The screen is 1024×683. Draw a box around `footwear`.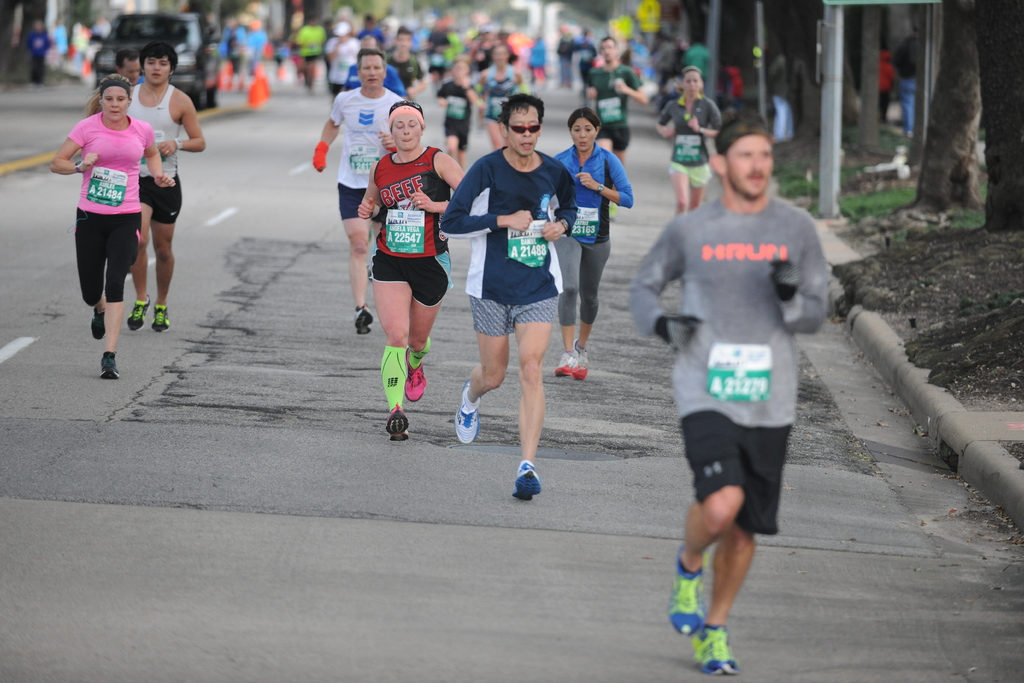
box=[384, 410, 410, 441].
